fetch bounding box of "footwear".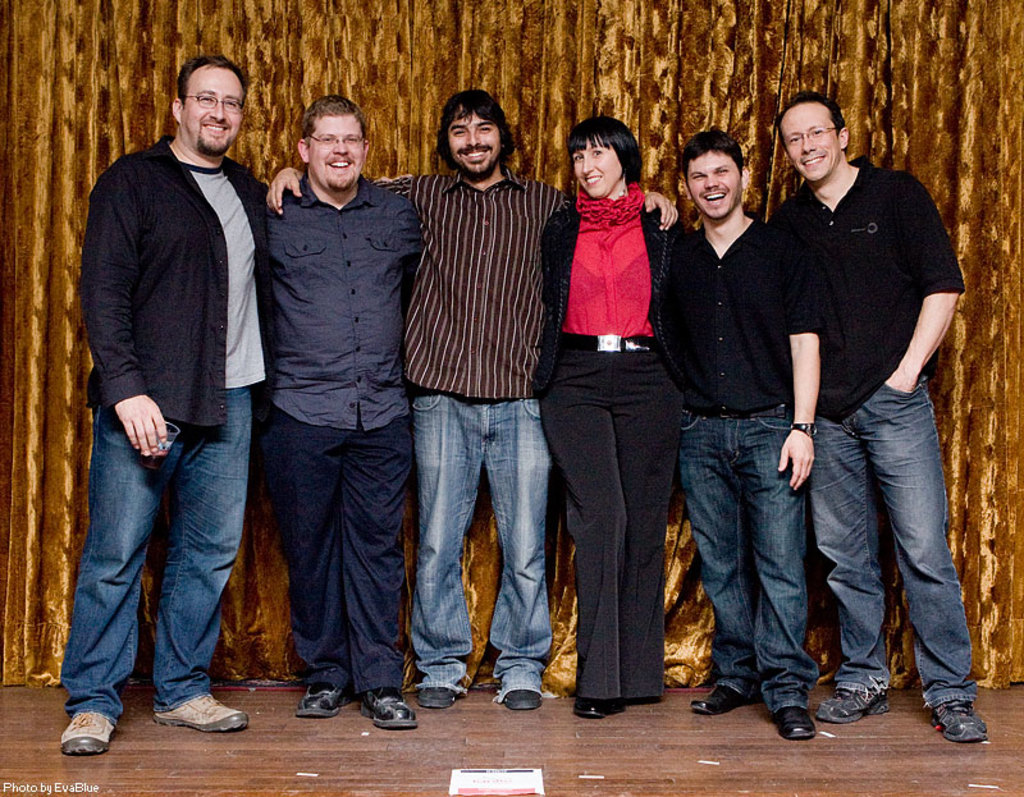
Bbox: box=[411, 677, 468, 710].
